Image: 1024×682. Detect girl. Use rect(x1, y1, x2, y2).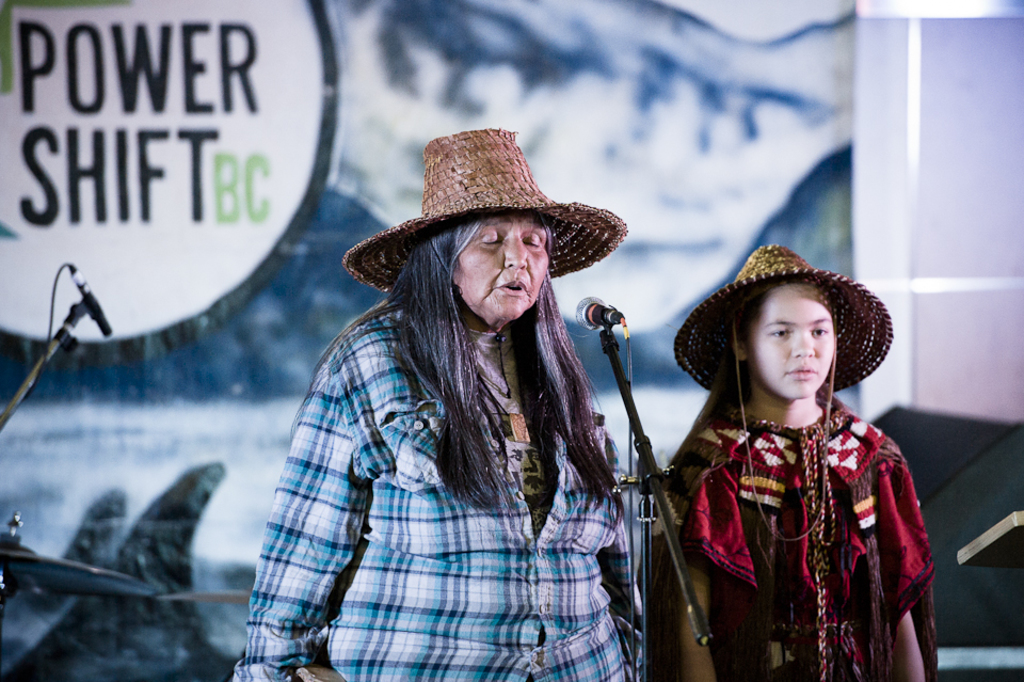
rect(639, 243, 935, 680).
